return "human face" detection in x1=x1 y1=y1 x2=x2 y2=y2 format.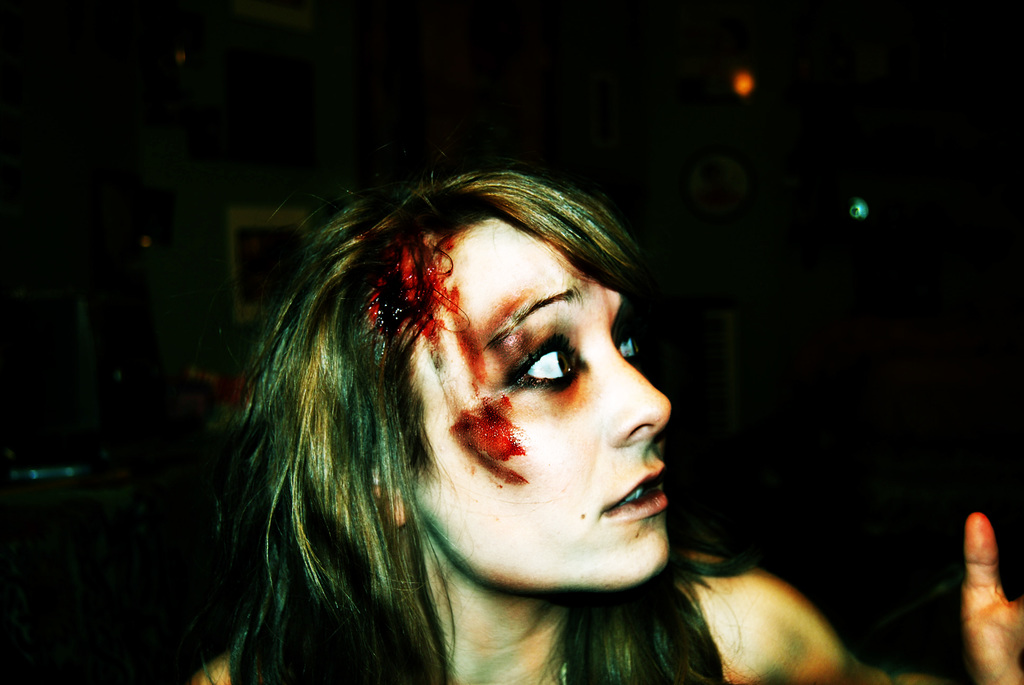
x1=412 y1=210 x2=671 y2=590.
